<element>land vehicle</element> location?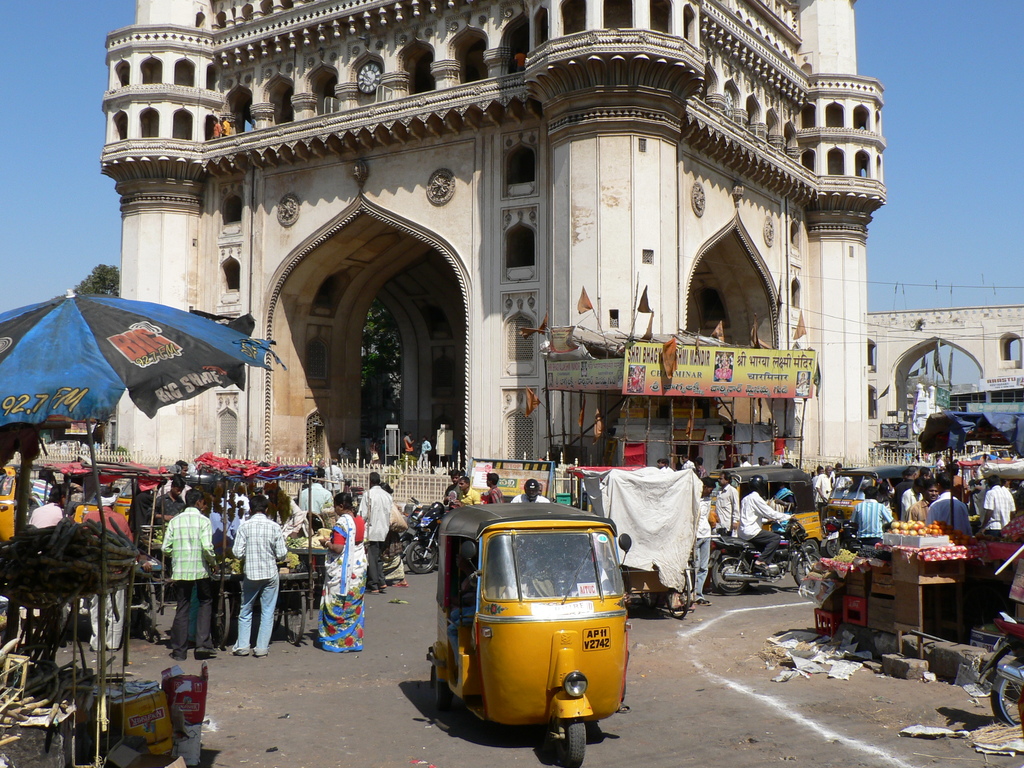
[0, 463, 89, 541]
